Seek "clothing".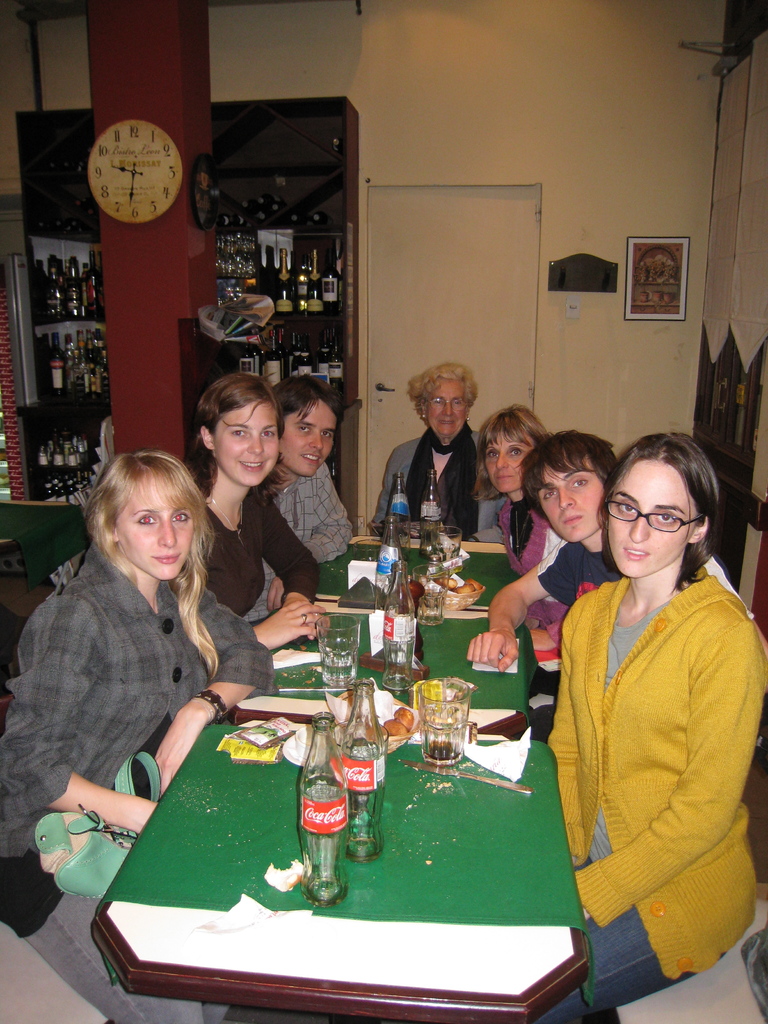
[x1=184, y1=486, x2=321, y2=620].
